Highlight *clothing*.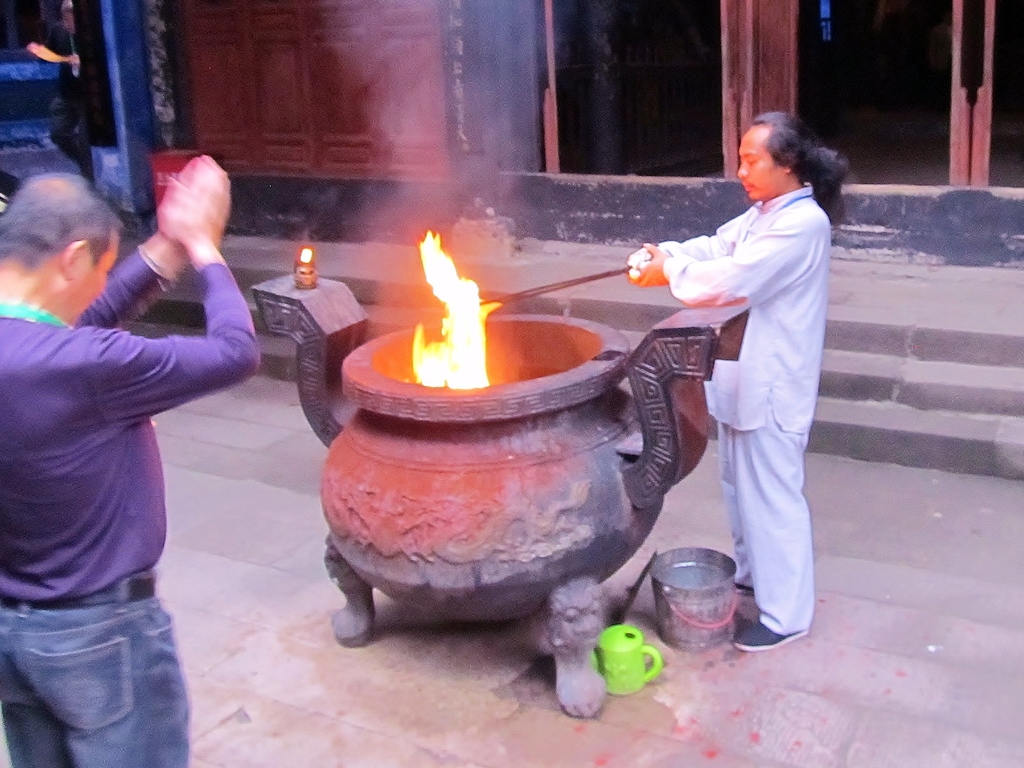
Highlighted region: x1=664 y1=129 x2=830 y2=623.
